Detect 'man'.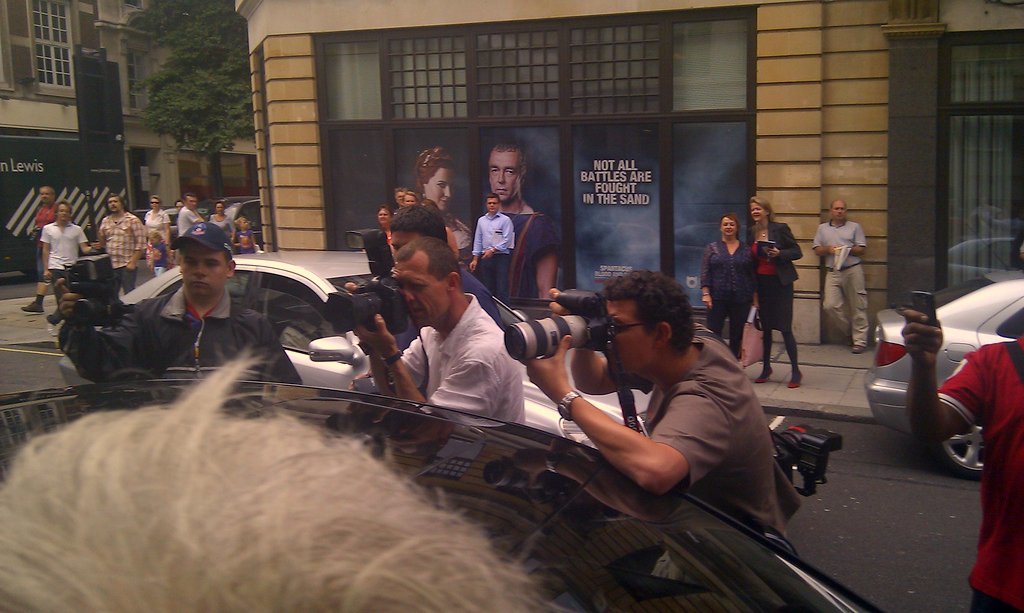
Detected at 476:136:565:307.
